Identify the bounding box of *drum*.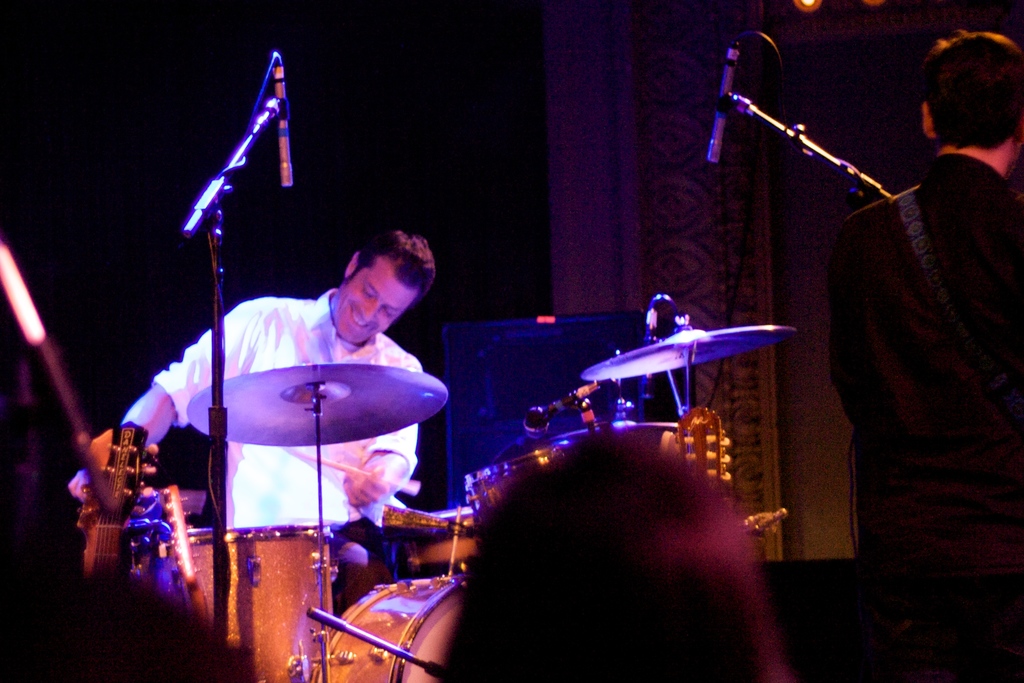
{"x1": 460, "y1": 447, "x2": 567, "y2": 534}.
